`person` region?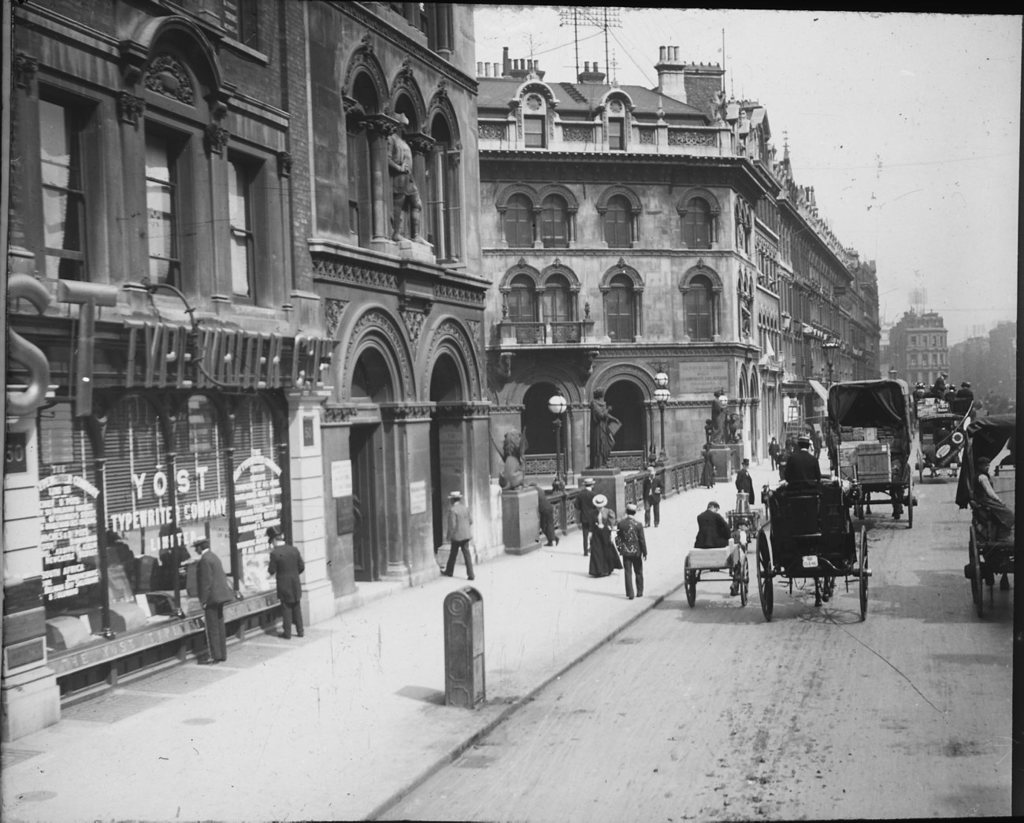
<box>912,380,929,399</box>
